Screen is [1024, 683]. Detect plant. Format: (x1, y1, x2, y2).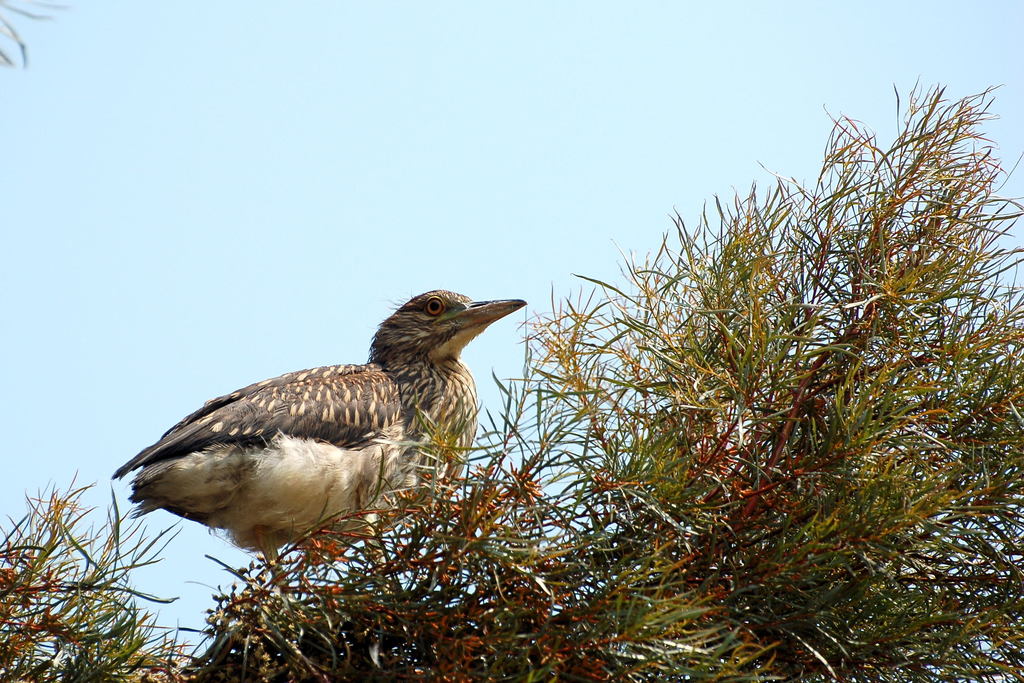
(0, 458, 201, 682).
